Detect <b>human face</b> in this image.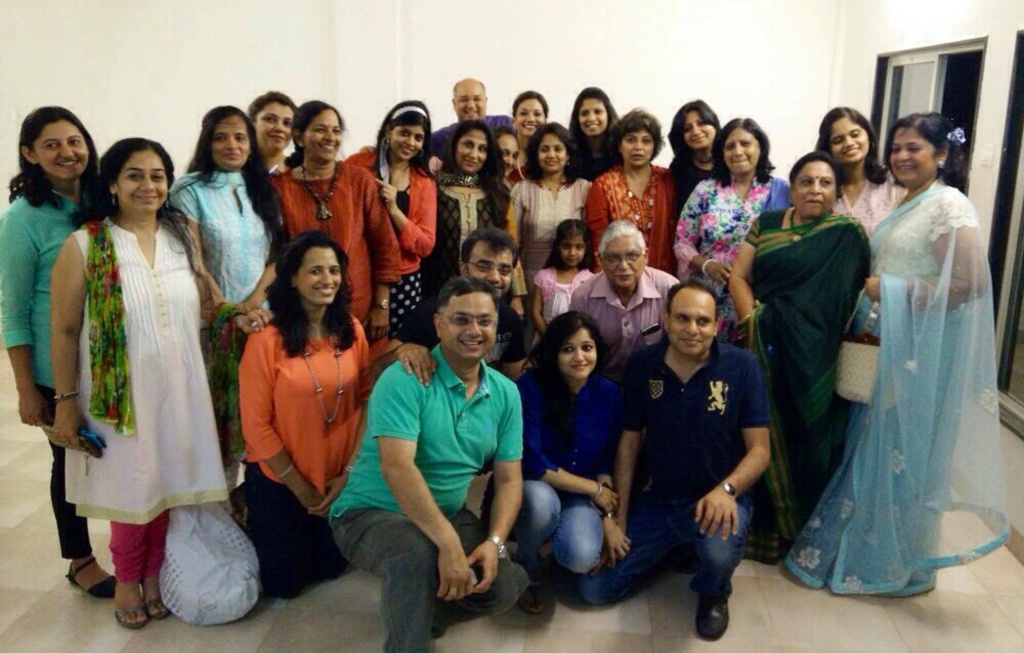
Detection: BBox(629, 128, 657, 170).
